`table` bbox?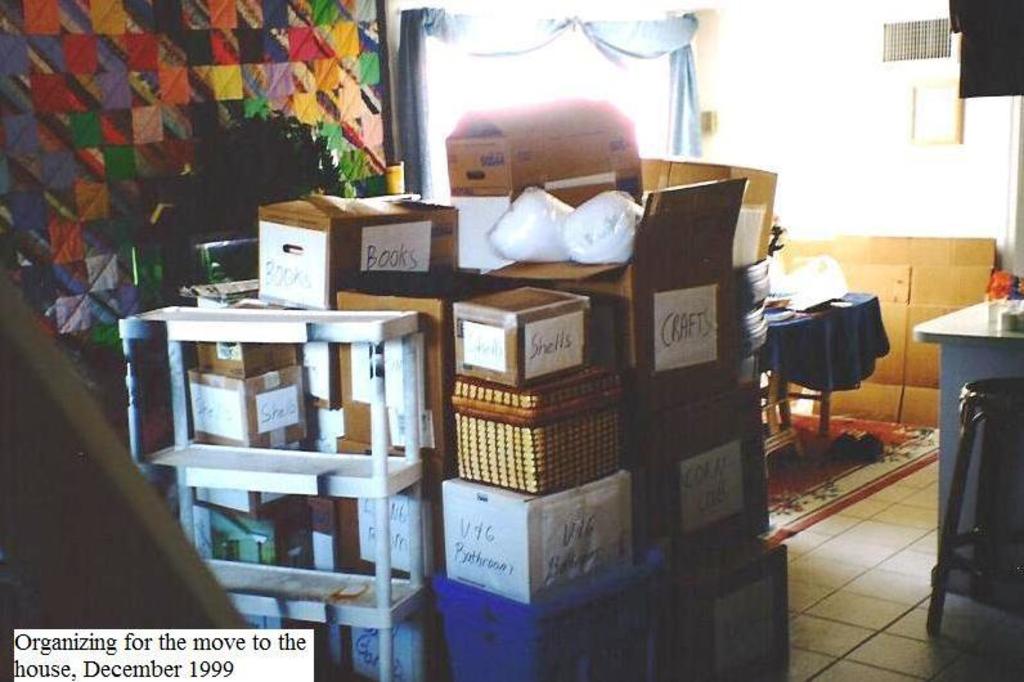
x1=768, y1=269, x2=916, y2=450
